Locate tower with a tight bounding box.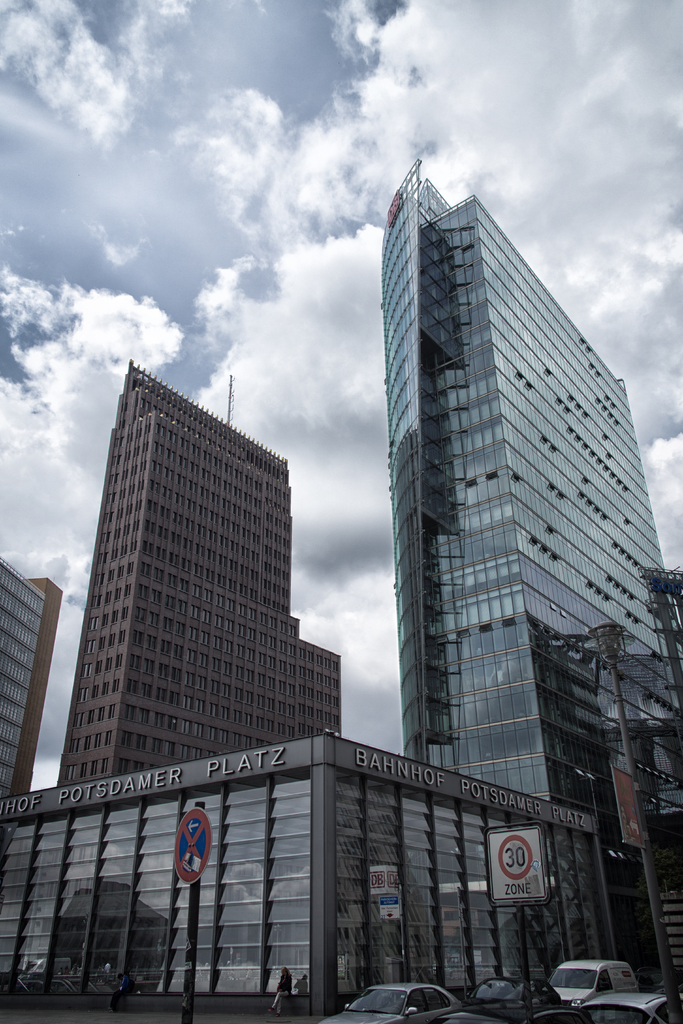
x1=58, y1=347, x2=338, y2=784.
